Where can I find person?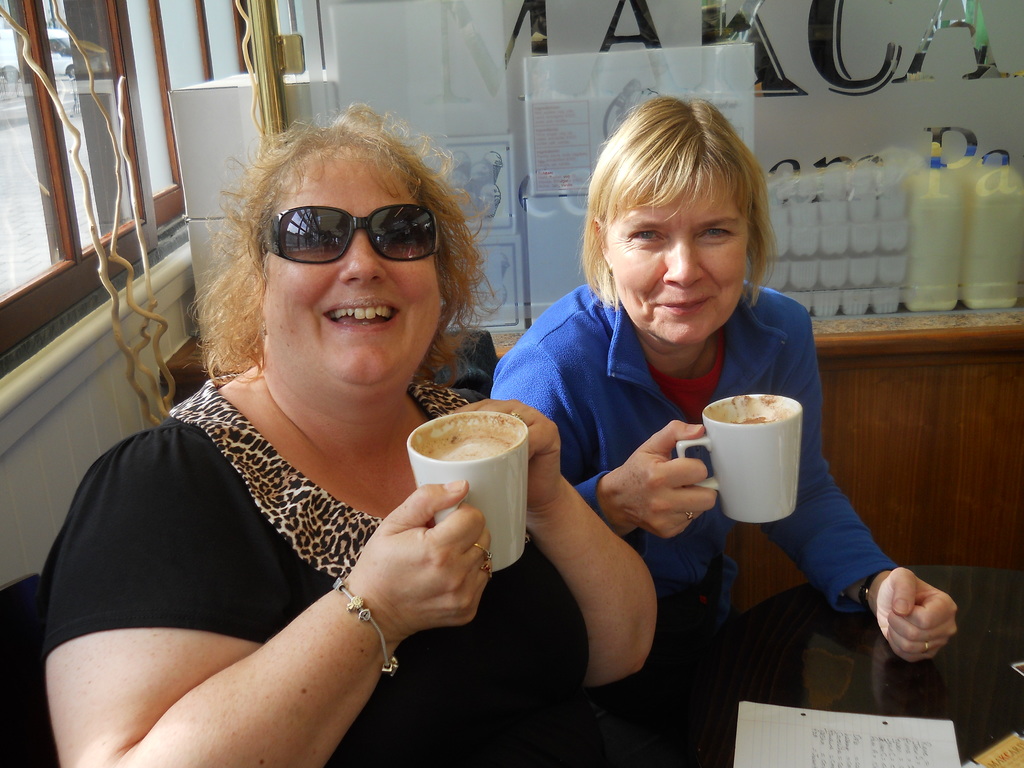
You can find it at pyautogui.locateOnScreen(35, 104, 659, 767).
